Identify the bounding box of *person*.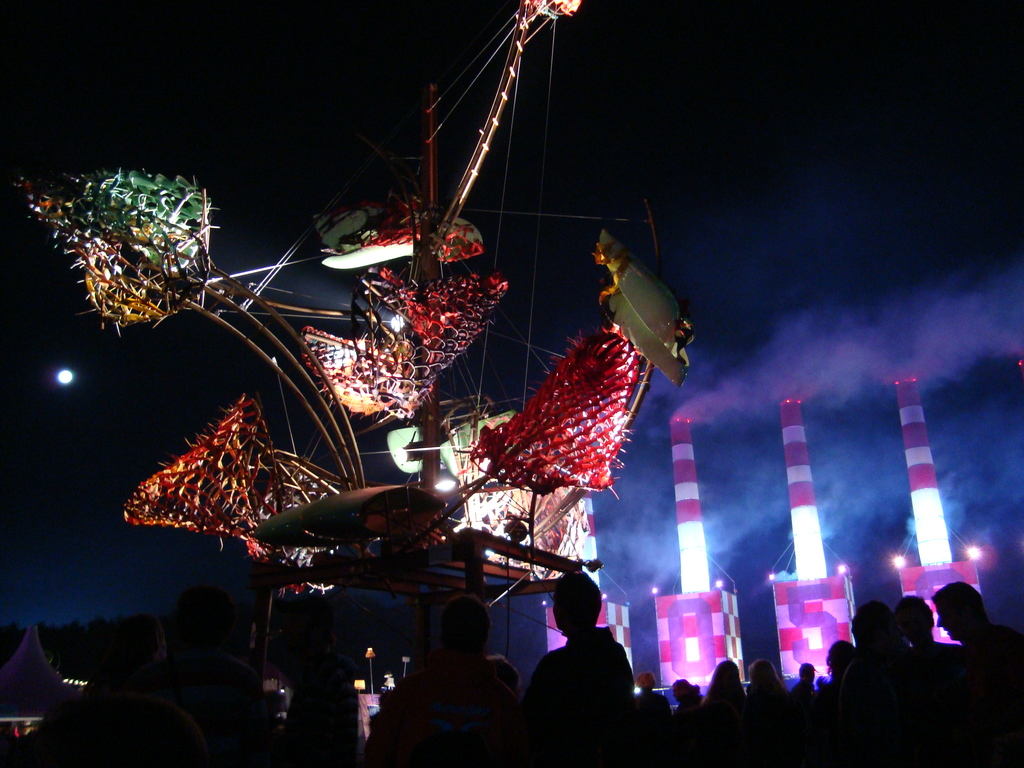
bbox=[529, 575, 635, 749].
